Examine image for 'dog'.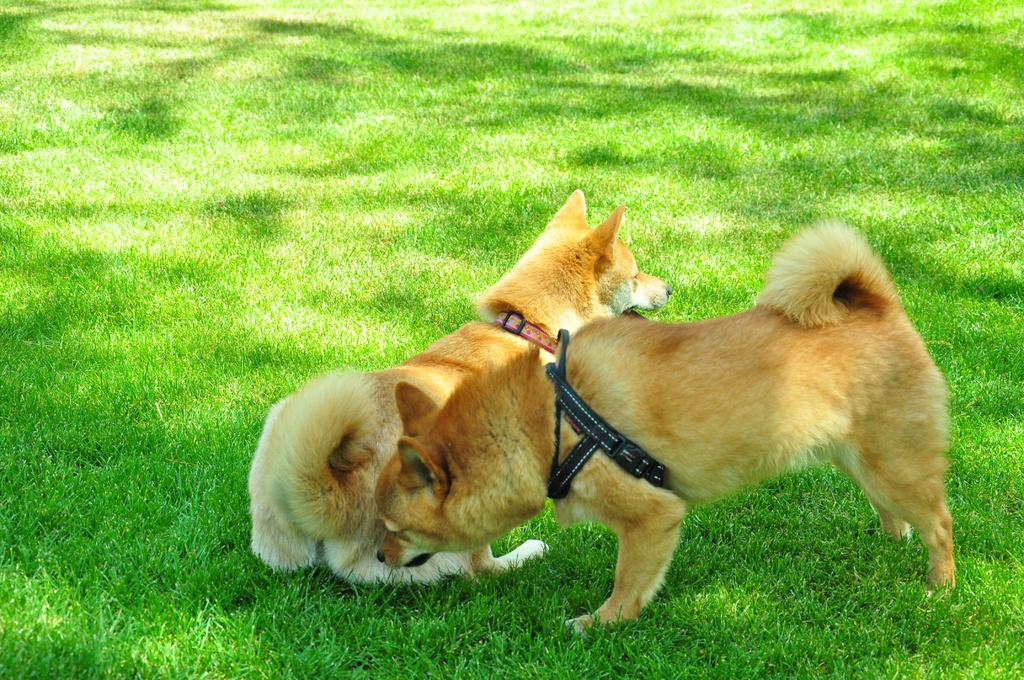
Examination result: 374,216,957,631.
